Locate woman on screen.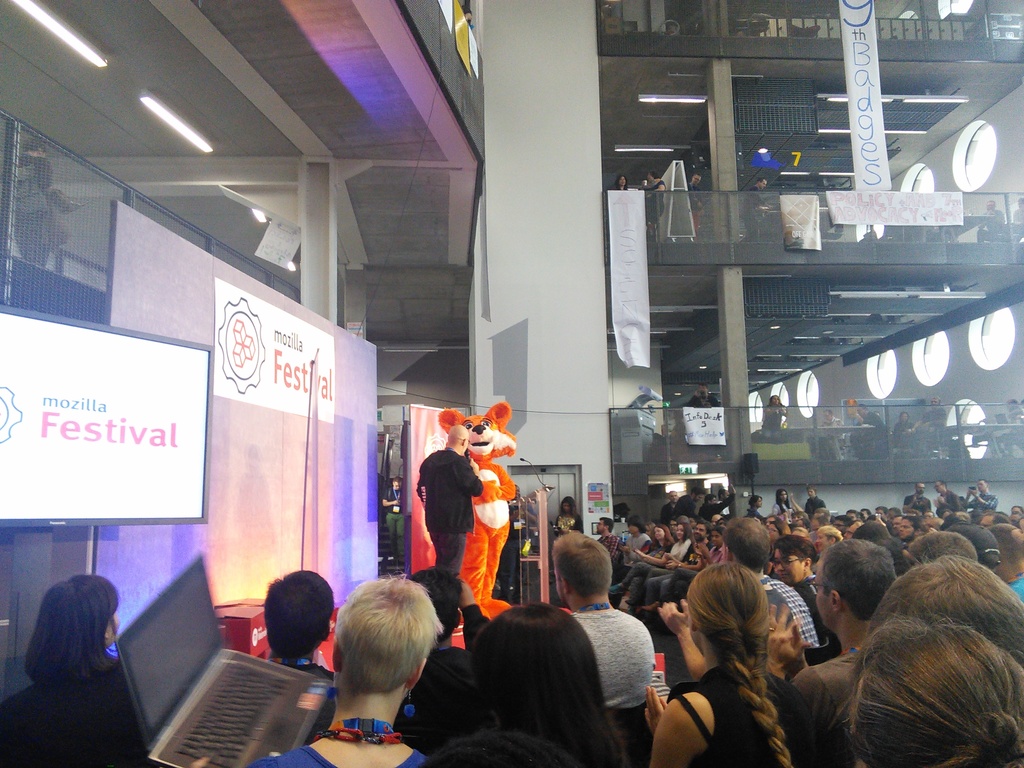
On screen at (left=607, top=522, right=697, bottom=601).
